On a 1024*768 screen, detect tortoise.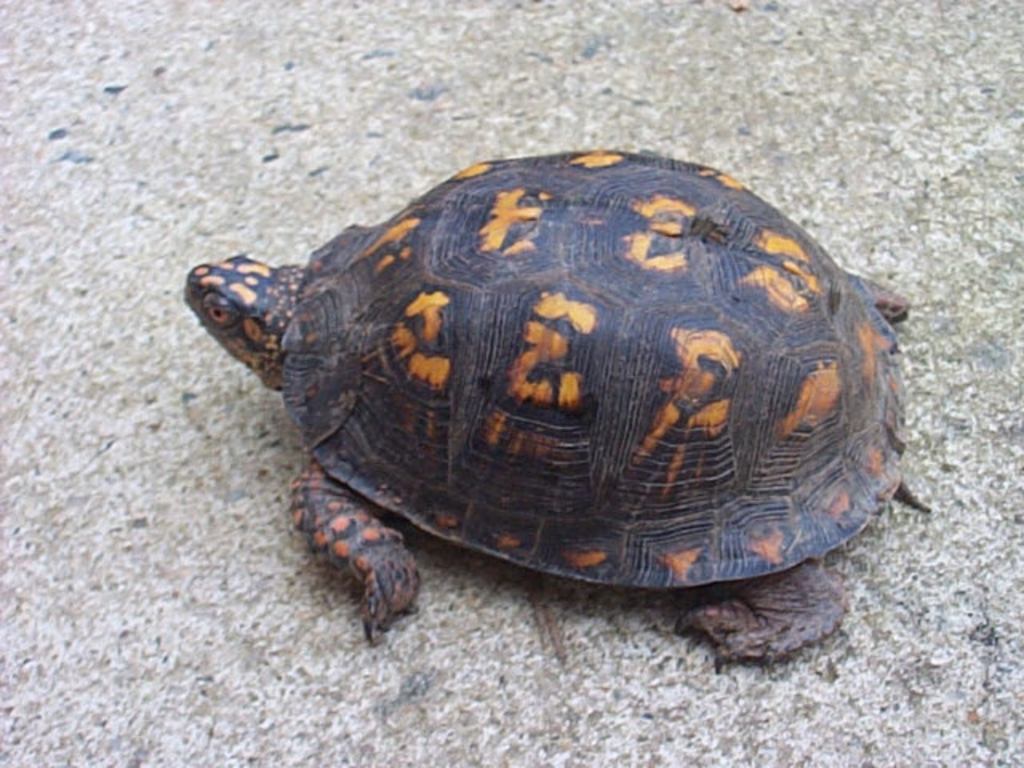
182:149:936:669.
